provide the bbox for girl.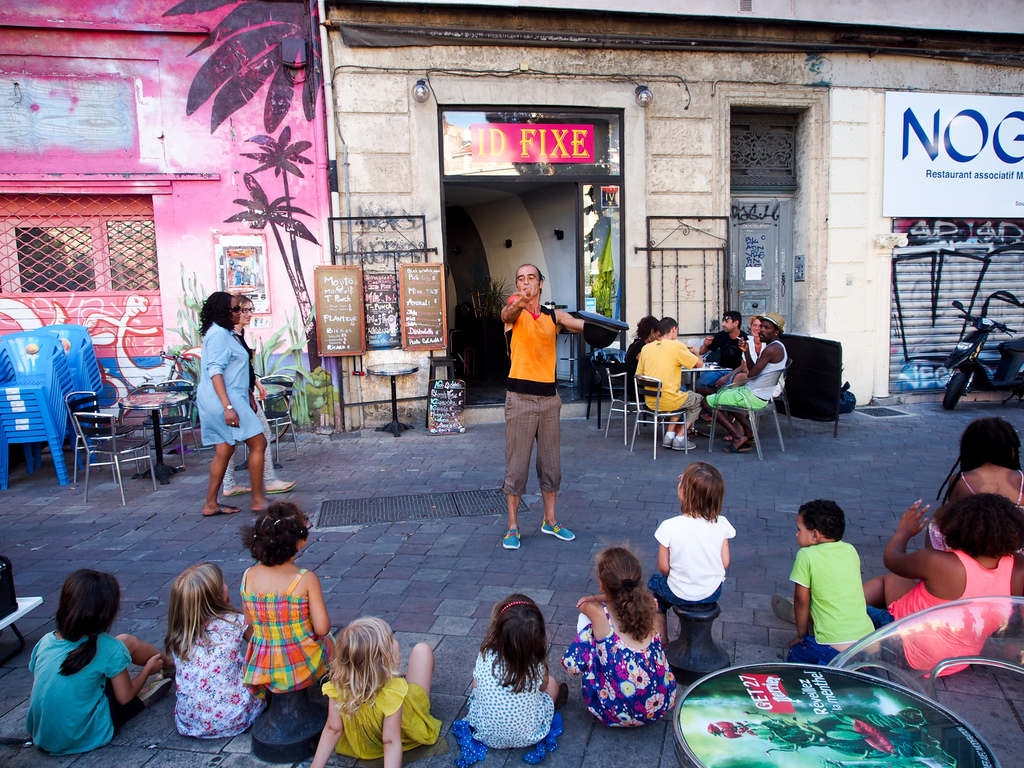
<region>25, 570, 177, 755</region>.
